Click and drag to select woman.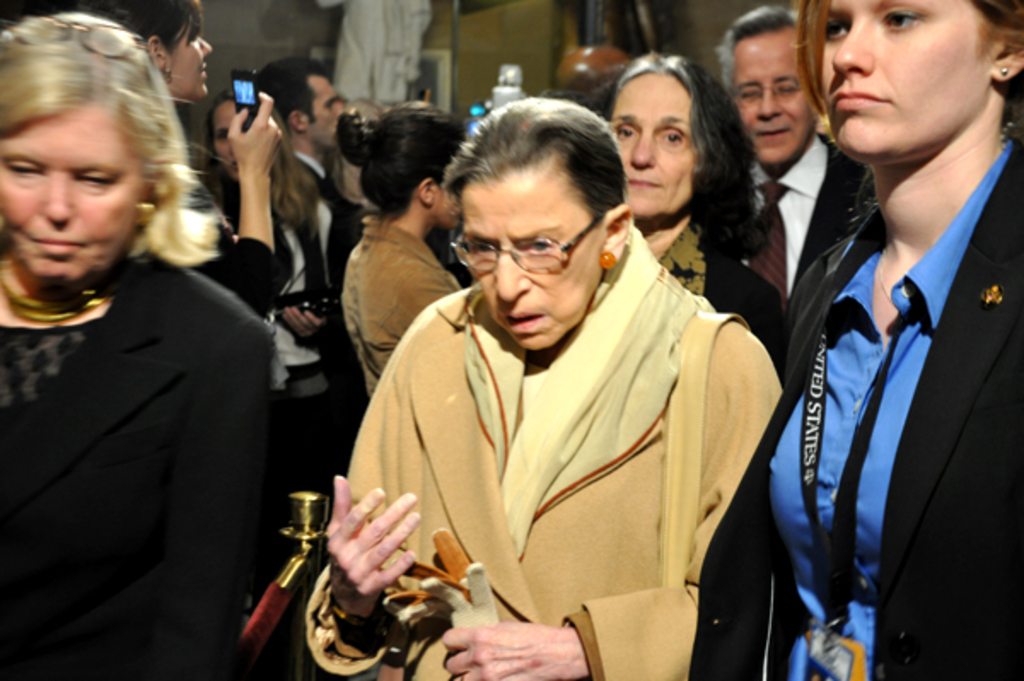
Selection: 689/0/1022/679.
